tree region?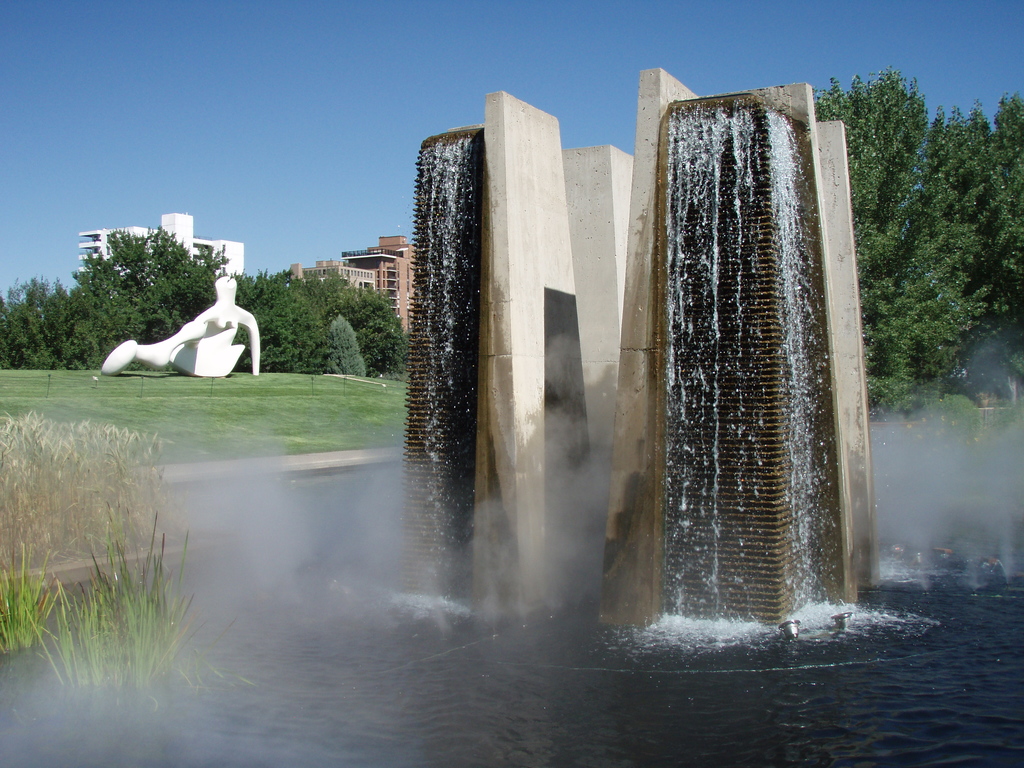
left=246, top=260, right=406, bottom=380
